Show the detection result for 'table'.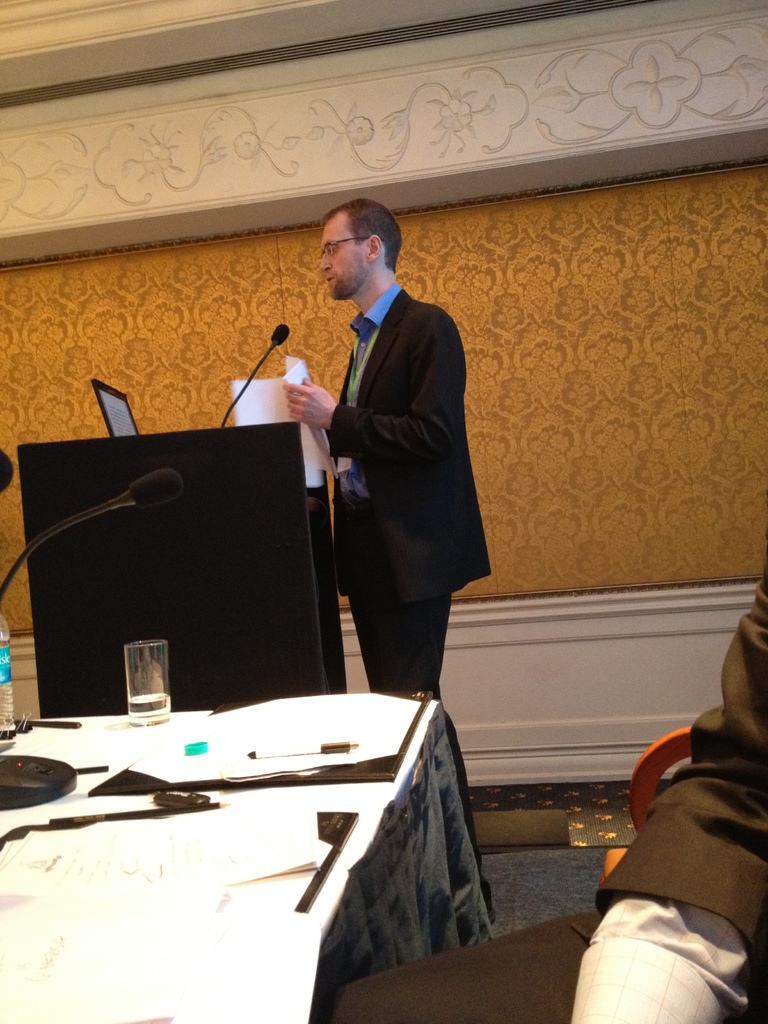
{"left": 140, "top": 660, "right": 506, "bottom": 1023}.
